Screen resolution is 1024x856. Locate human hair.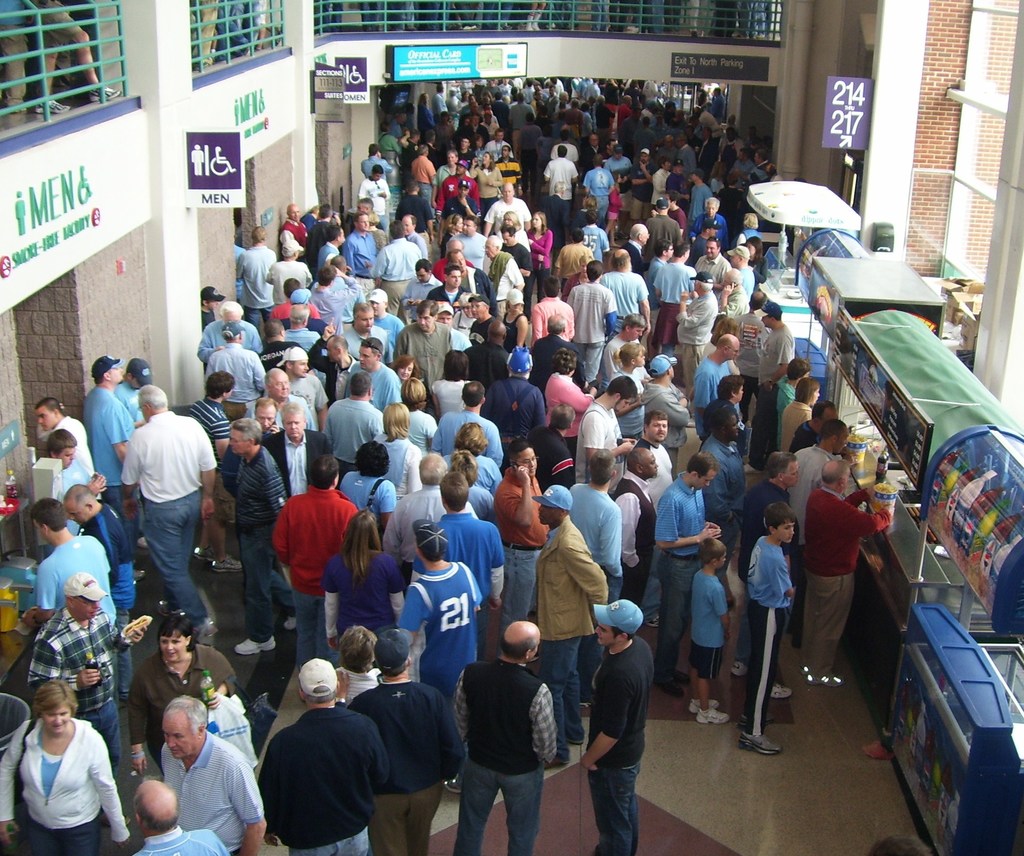
{"x1": 333, "y1": 333, "x2": 352, "y2": 367}.
